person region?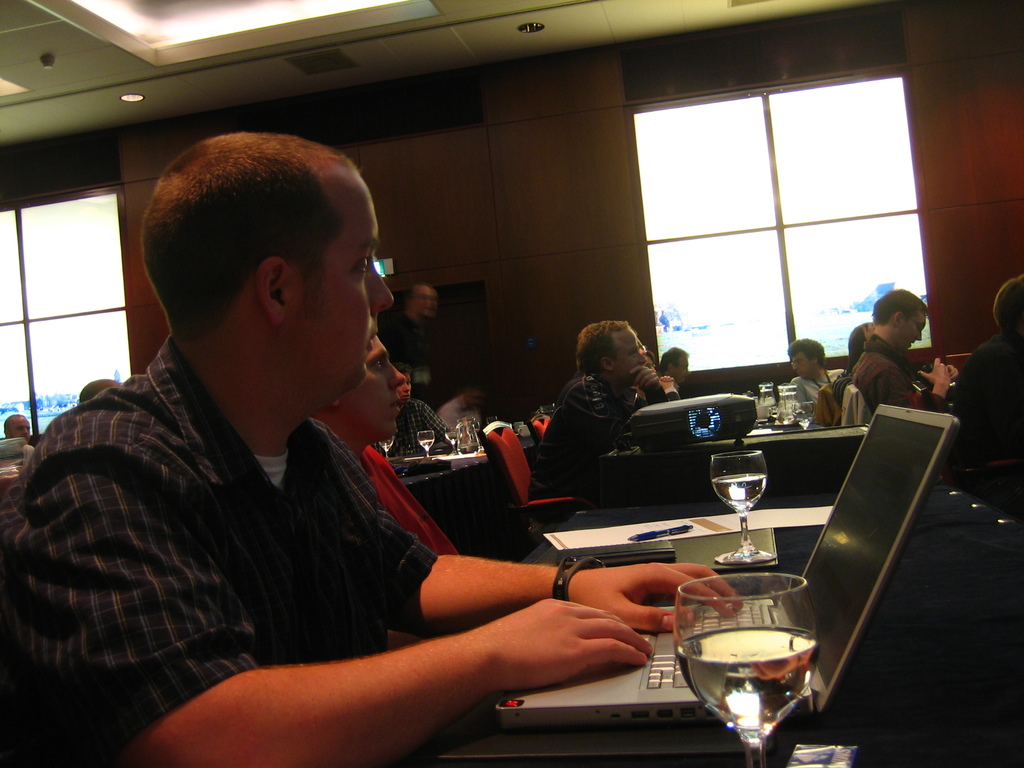
[783, 336, 831, 420]
